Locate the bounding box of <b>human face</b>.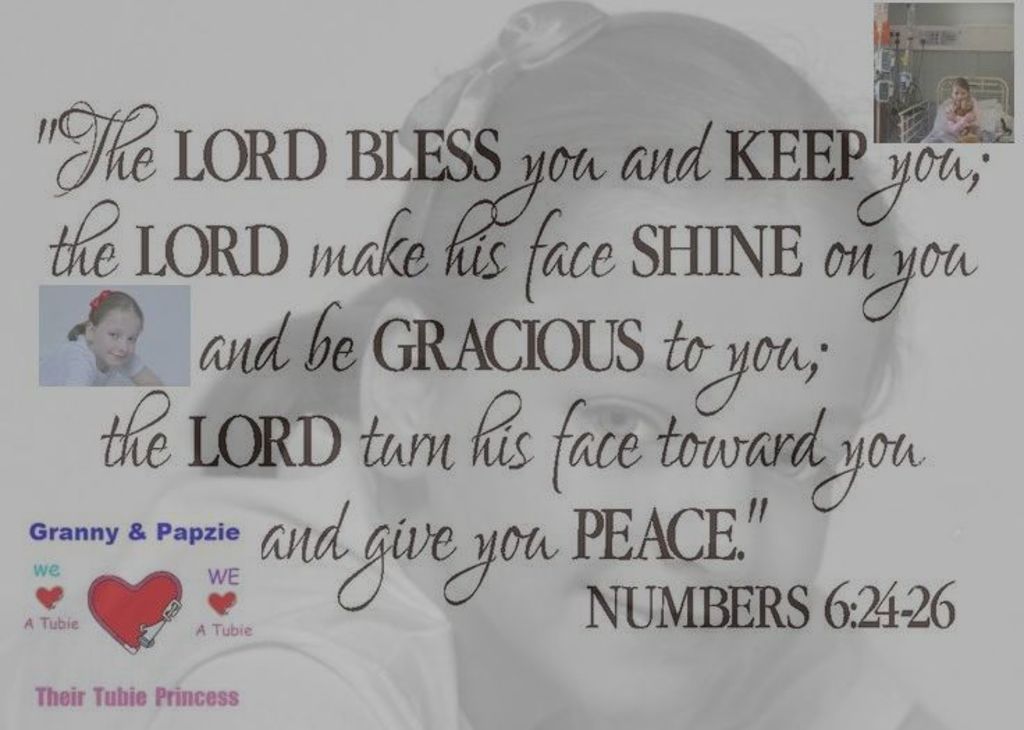
Bounding box: detection(952, 83, 968, 102).
